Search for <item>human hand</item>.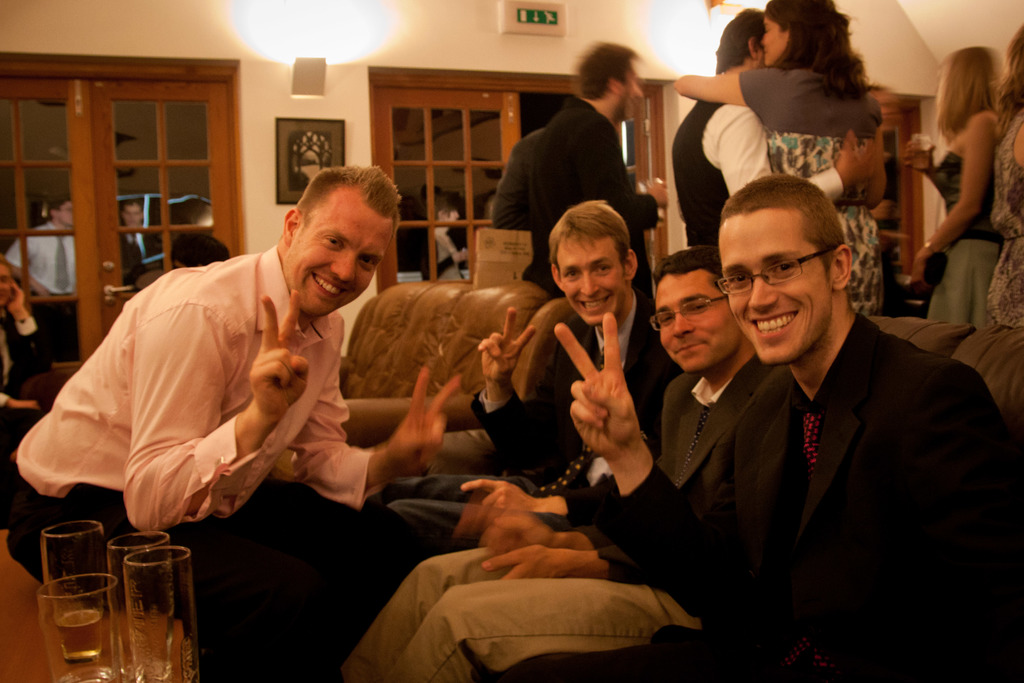
Found at 646:183:668:208.
